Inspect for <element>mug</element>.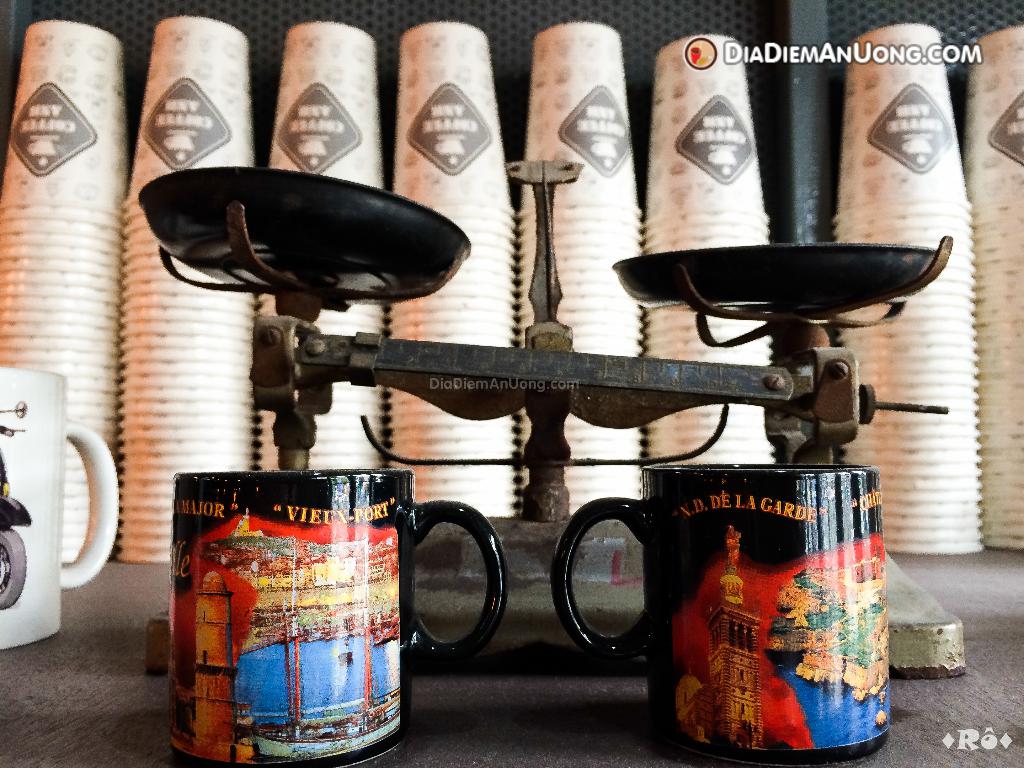
Inspection: <bbox>546, 468, 886, 767</bbox>.
